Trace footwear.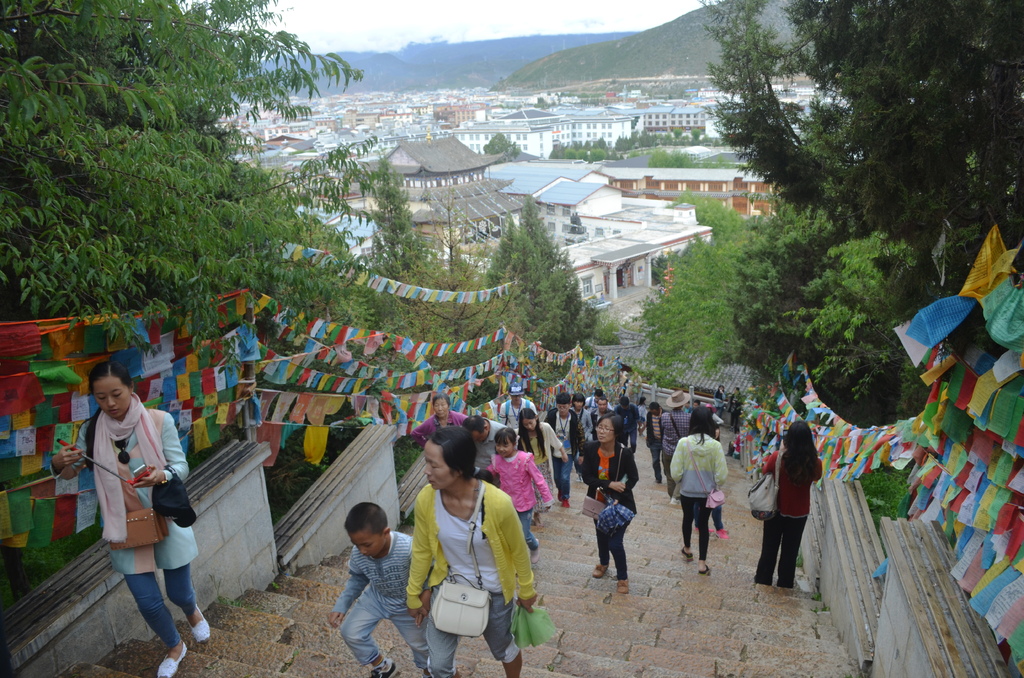
Traced to (left=591, top=561, right=608, bottom=580).
